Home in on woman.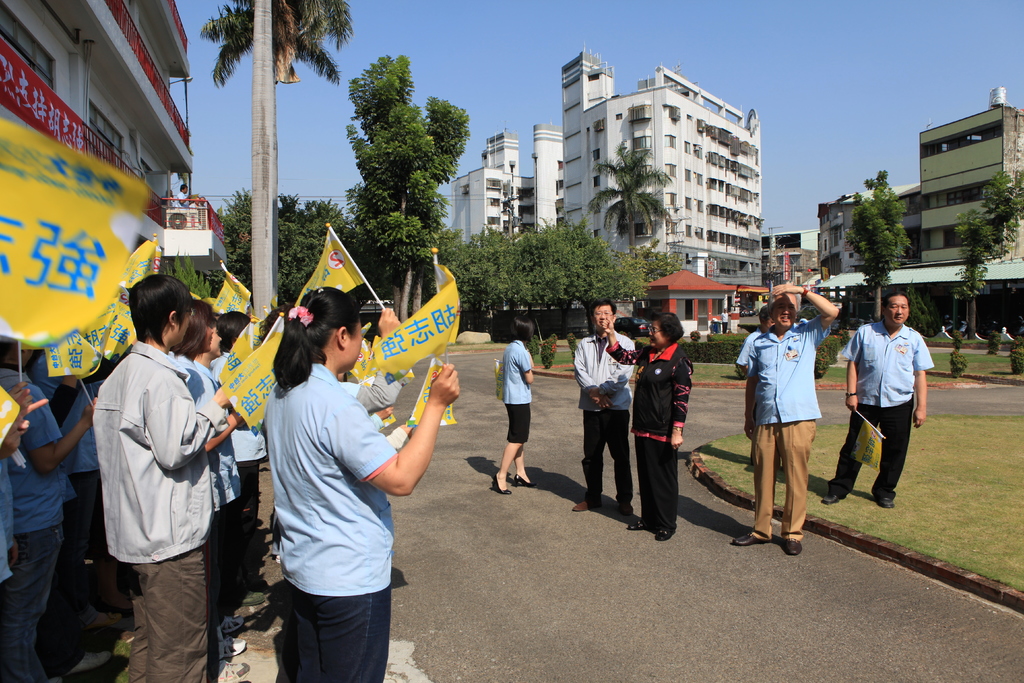
Homed in at Rect(490, 310, 544, 499).
